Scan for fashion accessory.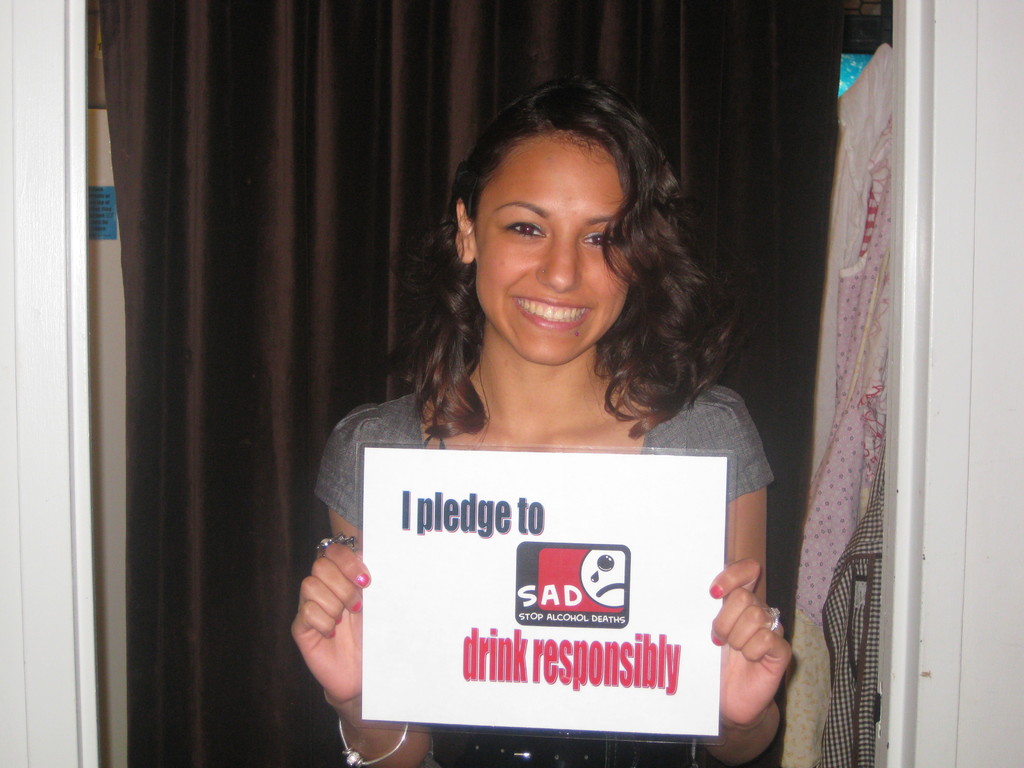
Scan result: (356,574,373,583).
